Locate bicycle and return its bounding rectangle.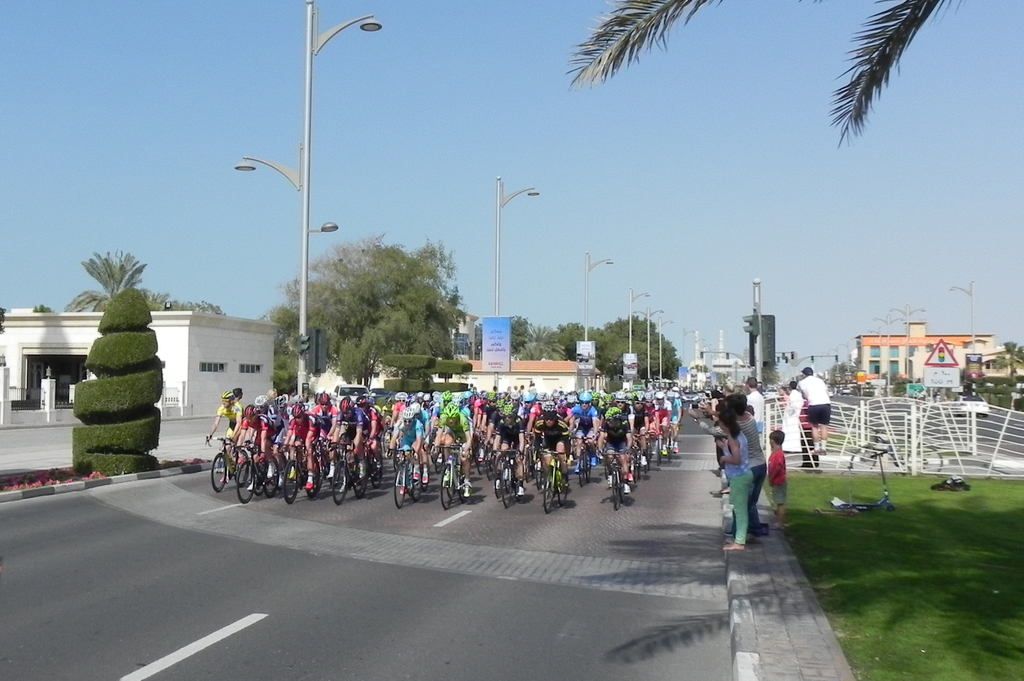
left=849, top=422, right=945, bottom=473.
